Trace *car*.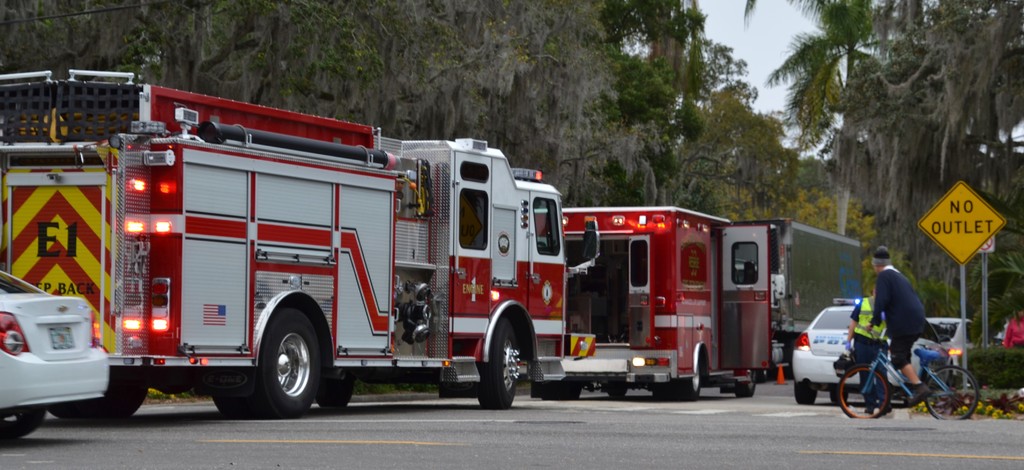
Traced to box(929, 312, 990, 354).
